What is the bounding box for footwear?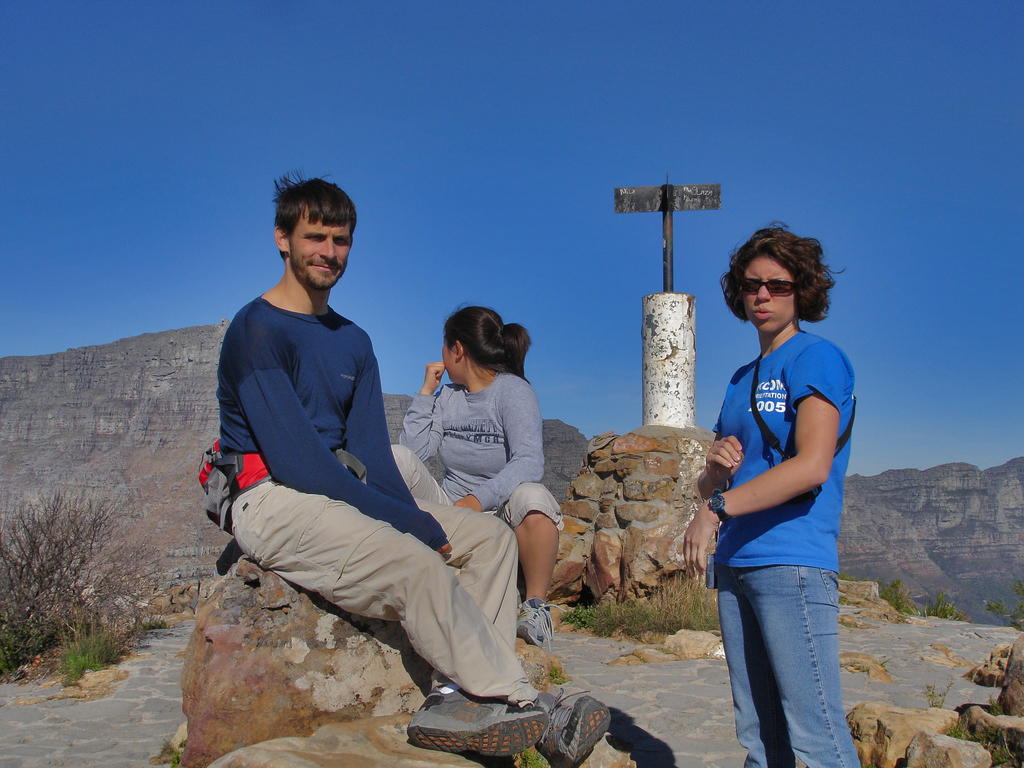
515,593,558,649.
